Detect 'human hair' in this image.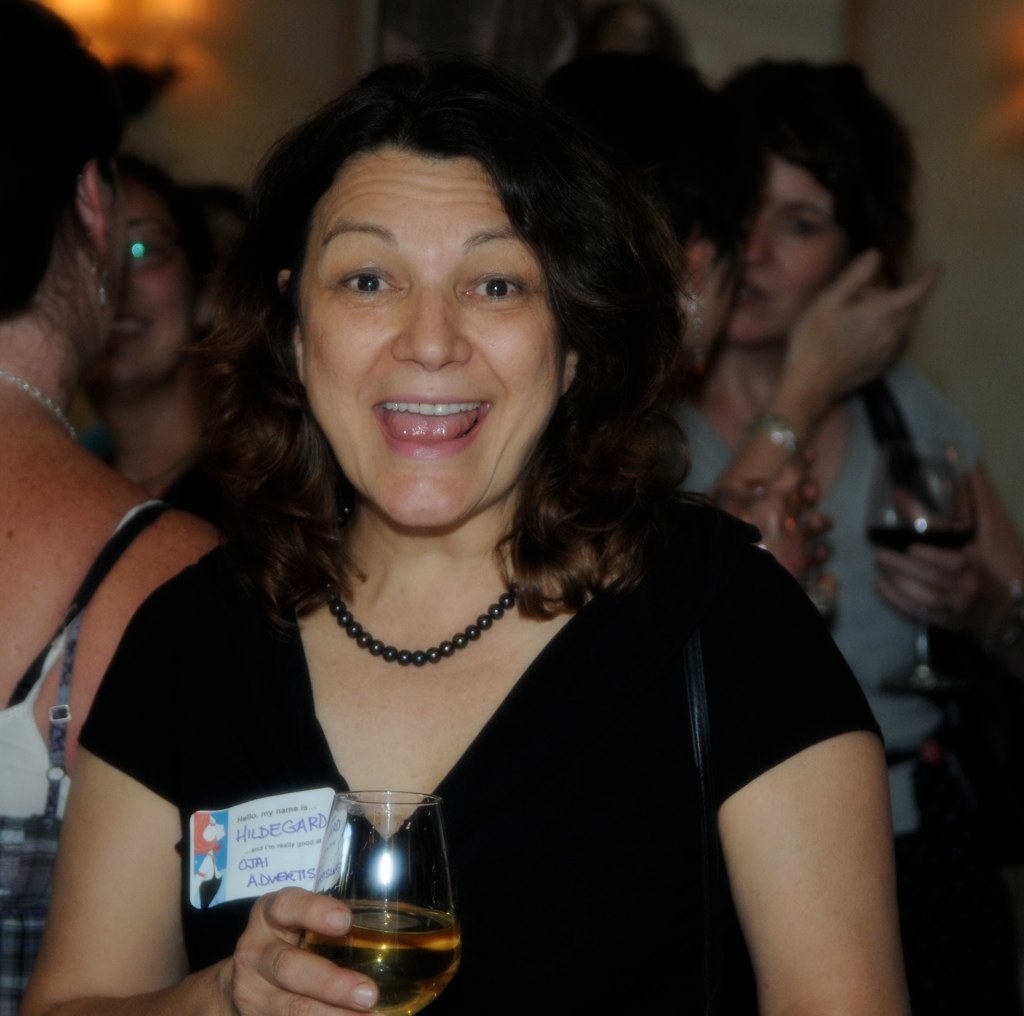
Detection: rect(723, 58, 920, 288).
